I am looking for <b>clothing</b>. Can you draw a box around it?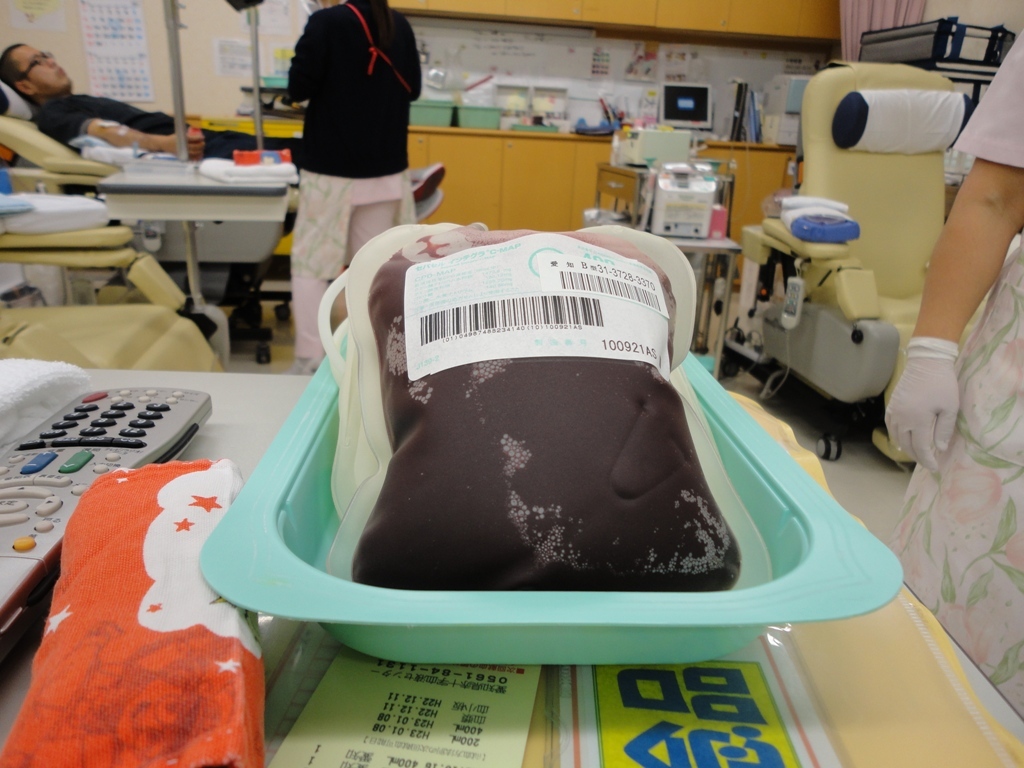
Sure, the bounding box is bbox=[32, 84, 308, 205].
